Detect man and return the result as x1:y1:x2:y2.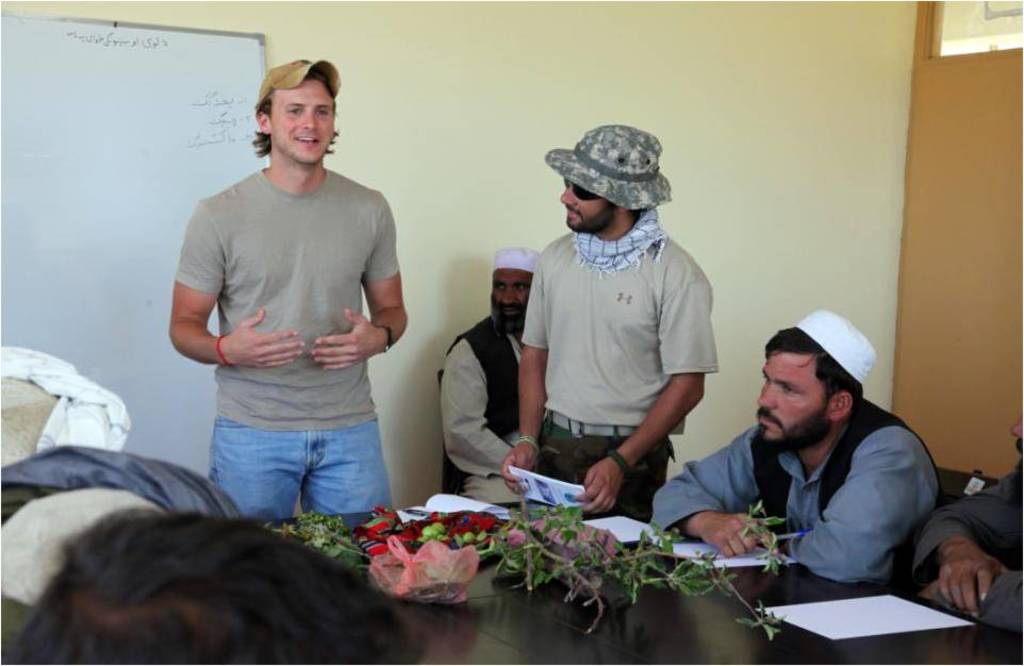
162:51:418:543.
